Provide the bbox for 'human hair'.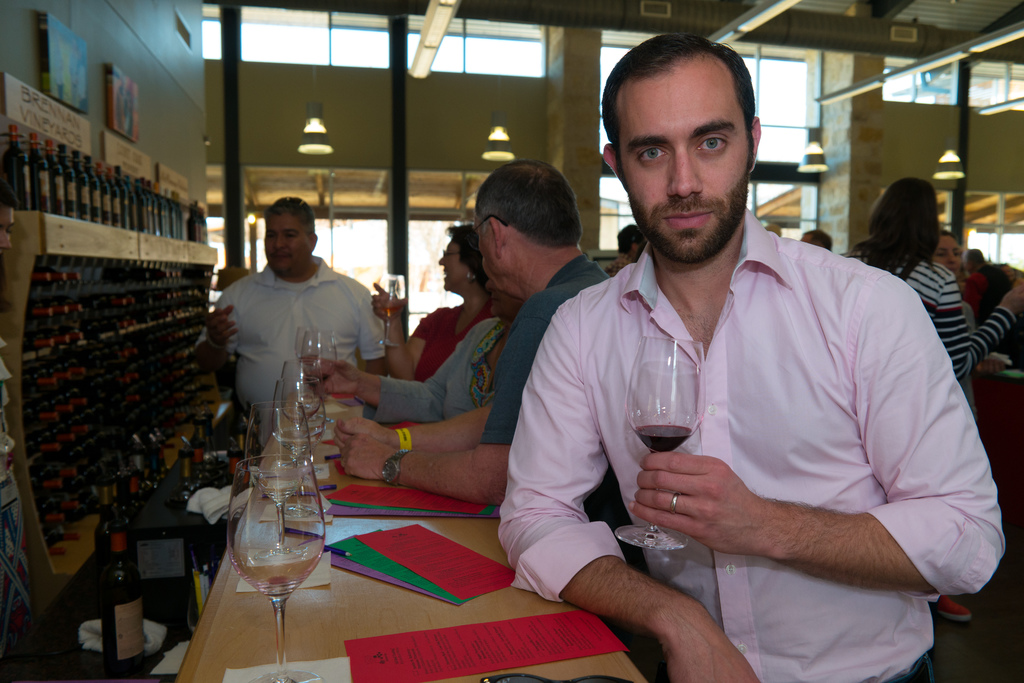
(x1=804, y1=228, x2=833, y2=252).
